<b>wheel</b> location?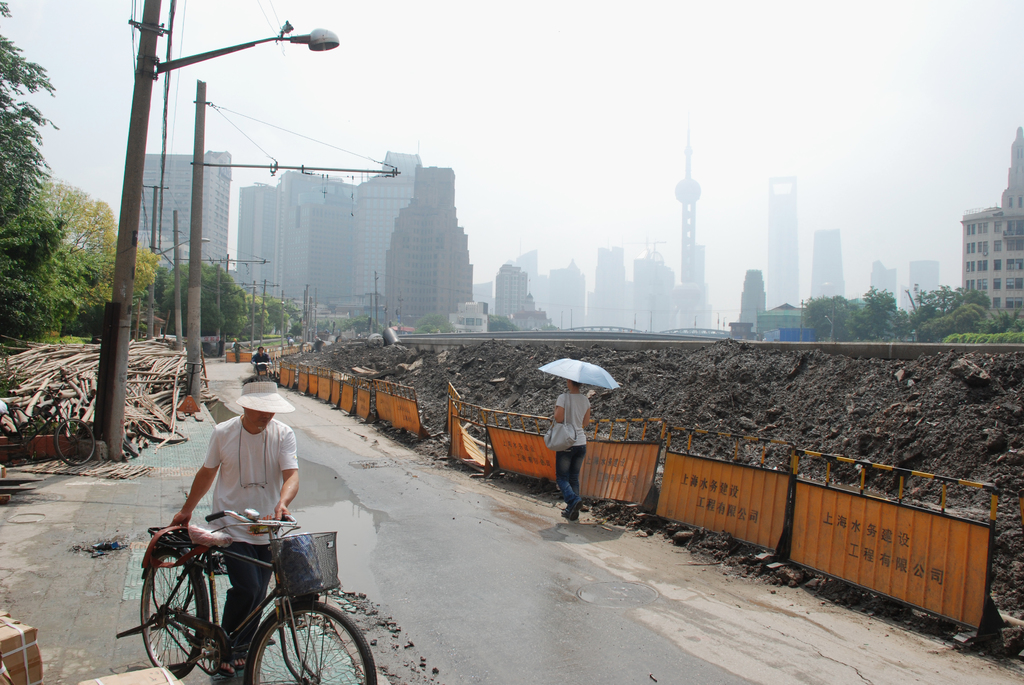
[54, 417, 95, 466]
